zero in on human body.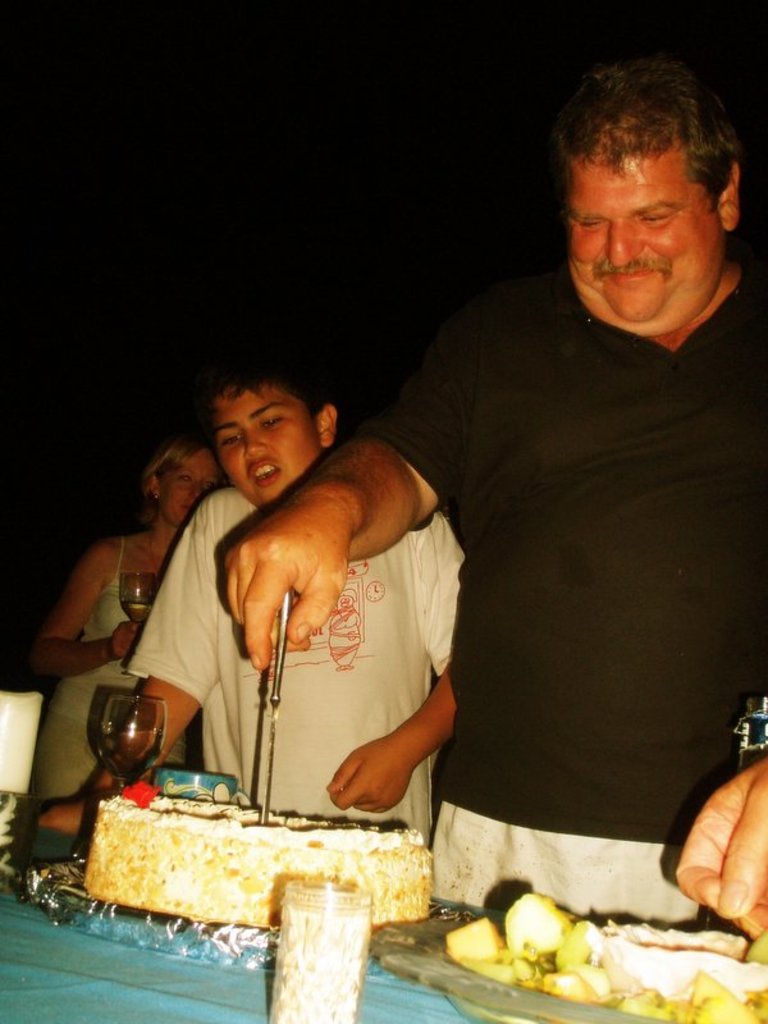
Zeroed in: bbox=[45, 360, 449, 924].
